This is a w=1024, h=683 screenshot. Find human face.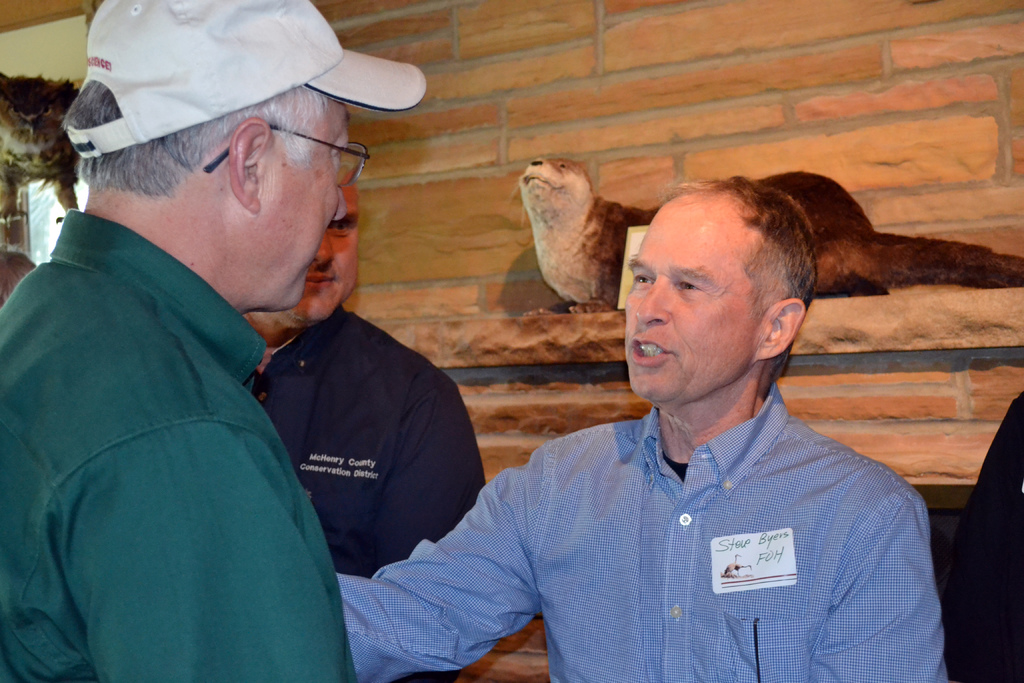
Bounding box: 298 179 362 315.
